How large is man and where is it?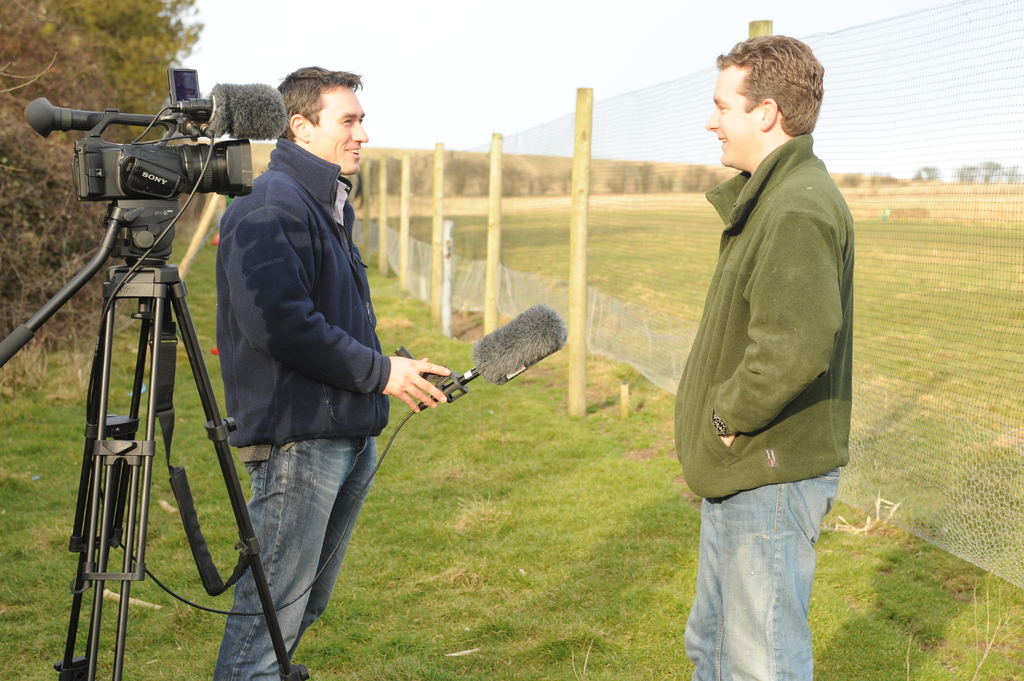
Bounding box: 212, 63, 454, 680.
